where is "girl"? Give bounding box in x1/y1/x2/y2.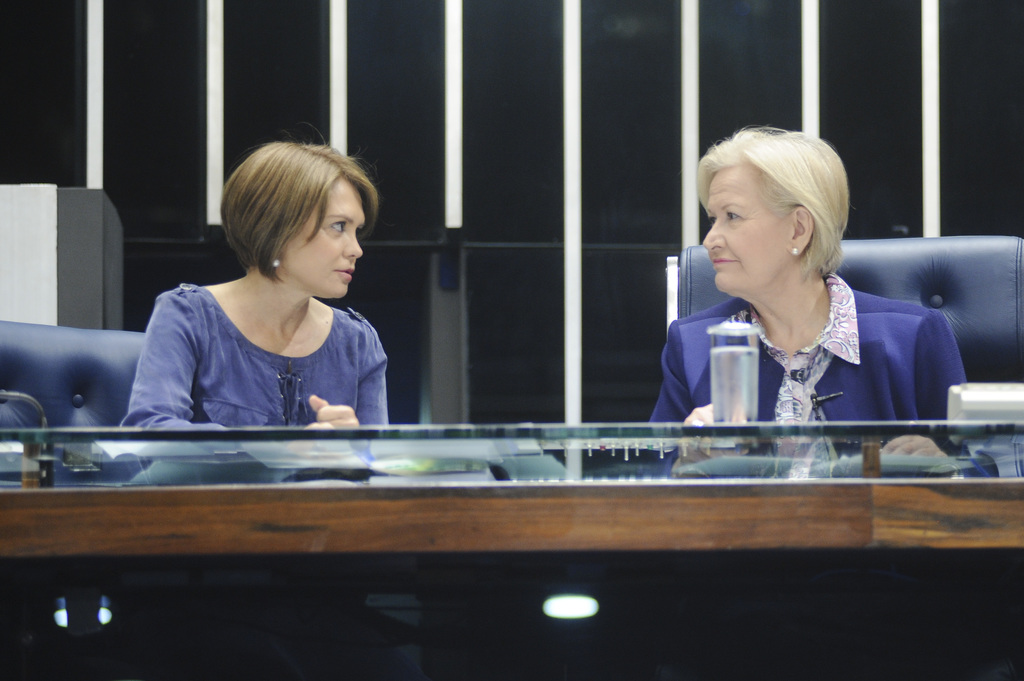
123/123/392/489.
